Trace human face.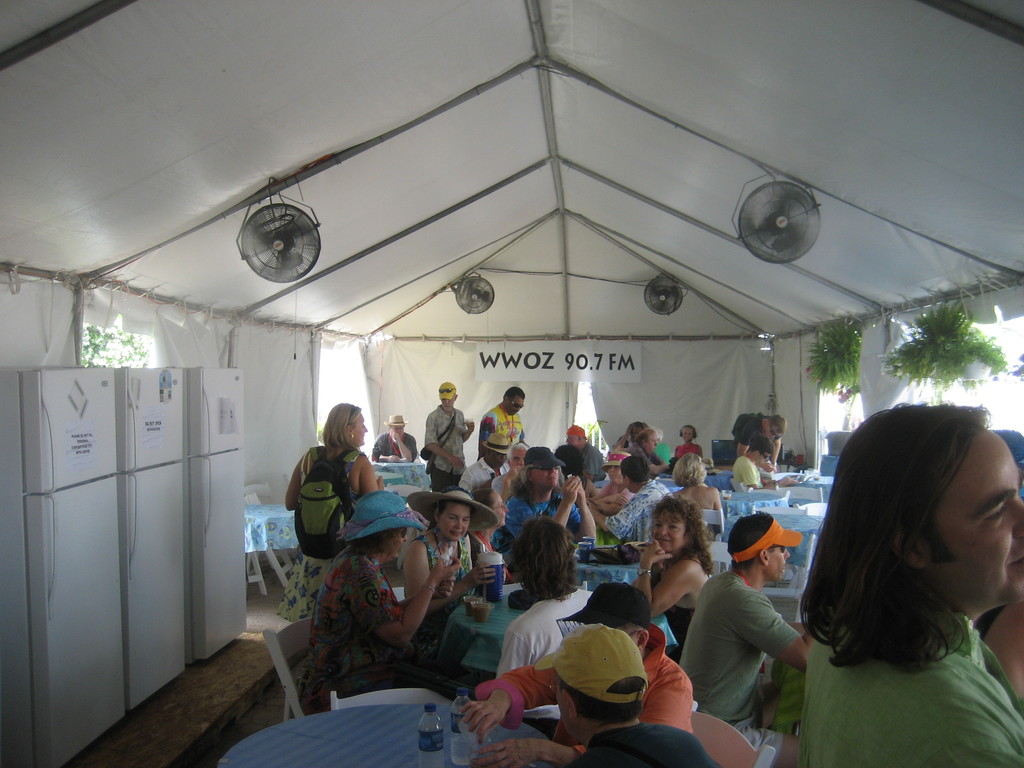
Traced to crop(565, 435, 577, 447).
